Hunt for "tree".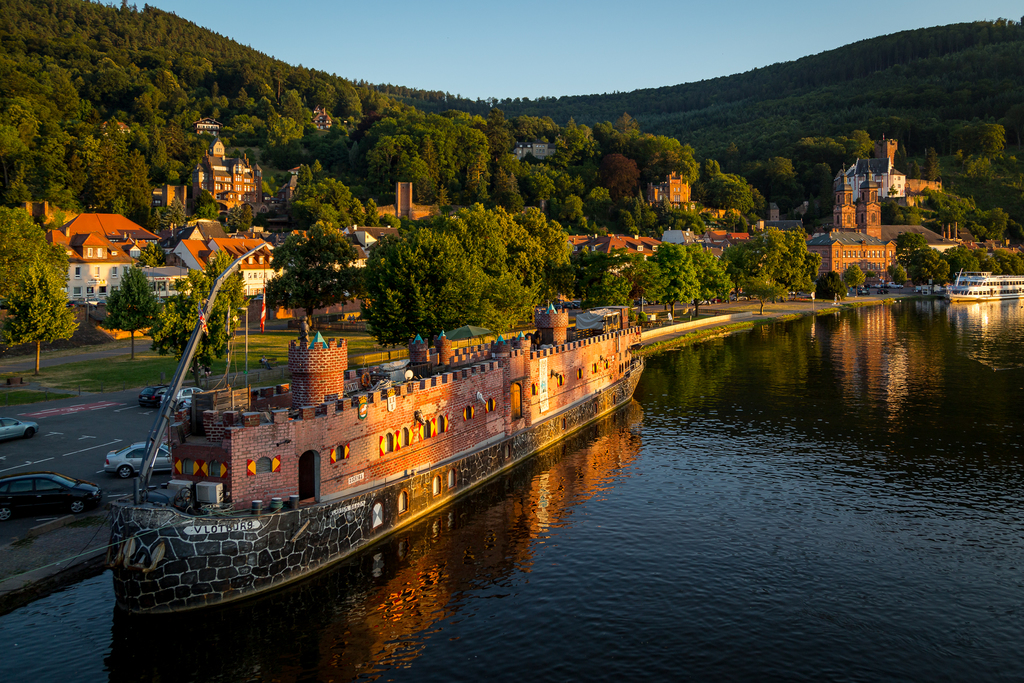
Hunted down at box=[648, 238, 700, 308].
